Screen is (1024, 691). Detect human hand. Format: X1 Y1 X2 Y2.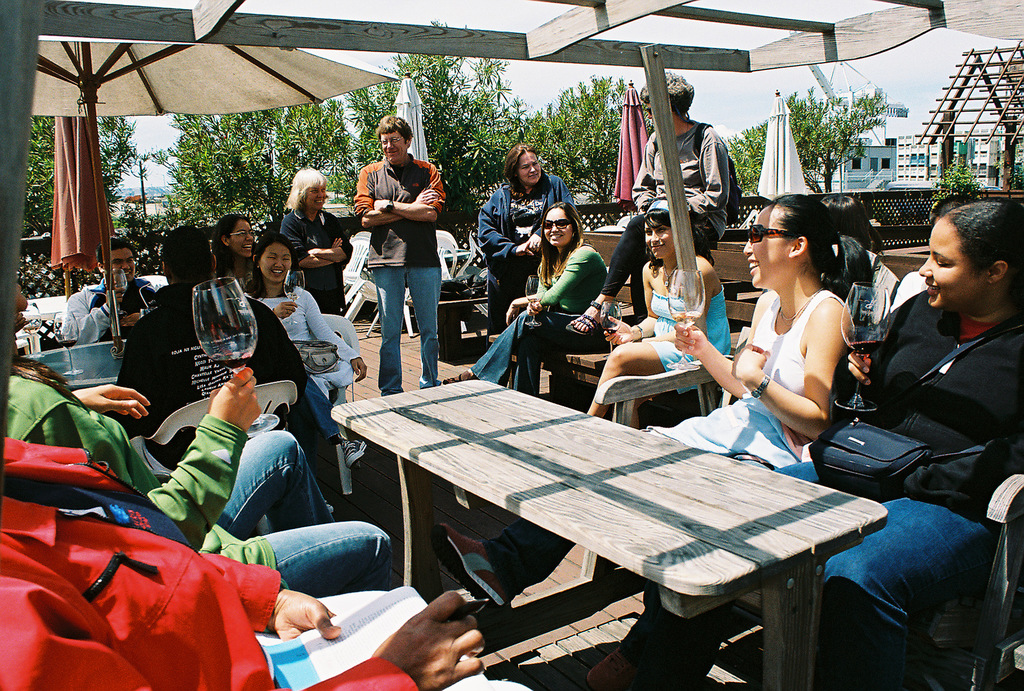
847 349 874 389.
